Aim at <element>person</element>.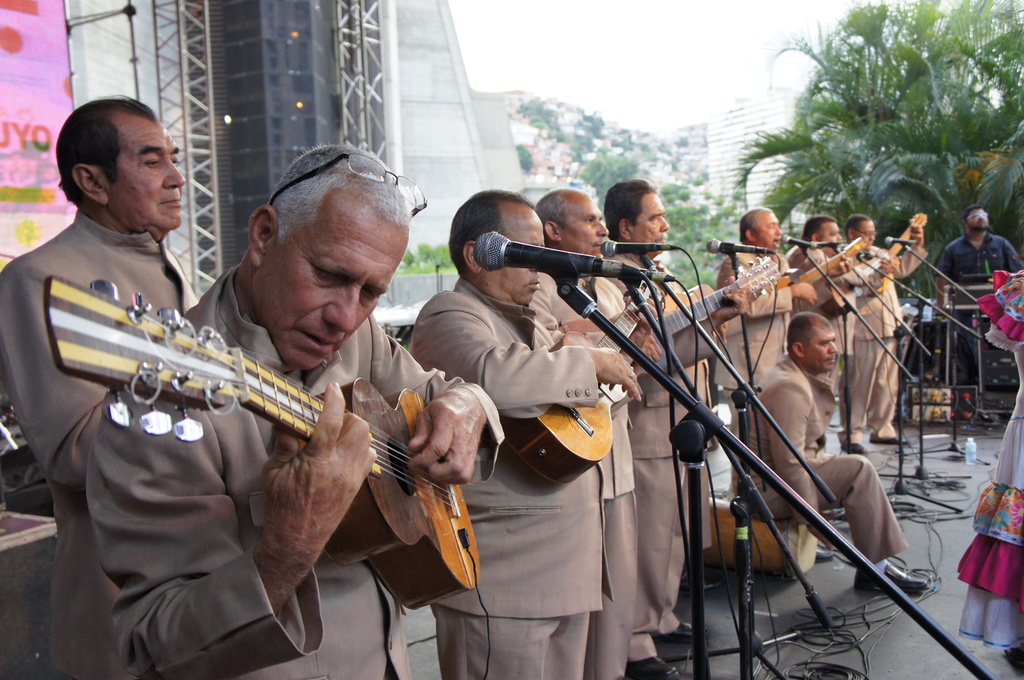
Aimed at {"left": 934, "top": 207, "right": 1023, "bottom": 371}.
